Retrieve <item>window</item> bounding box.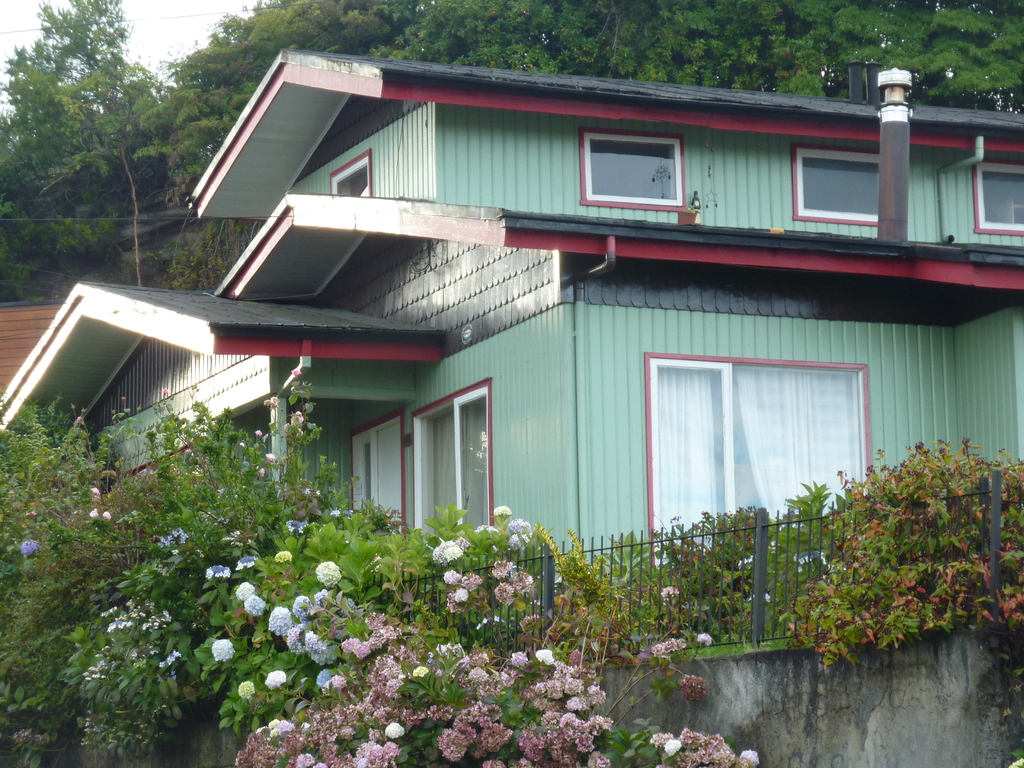
Bounding box: bbox=(345, 406, 406, 534).
